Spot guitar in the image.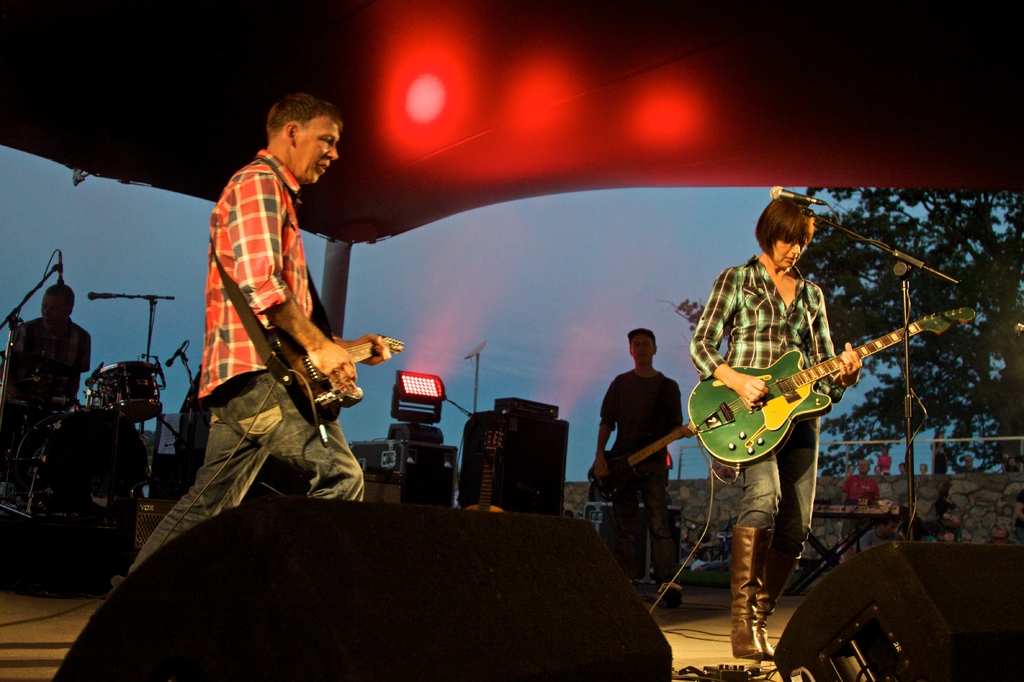
guitar found at <bbox>688, 312, 937, 473</bbox>.
